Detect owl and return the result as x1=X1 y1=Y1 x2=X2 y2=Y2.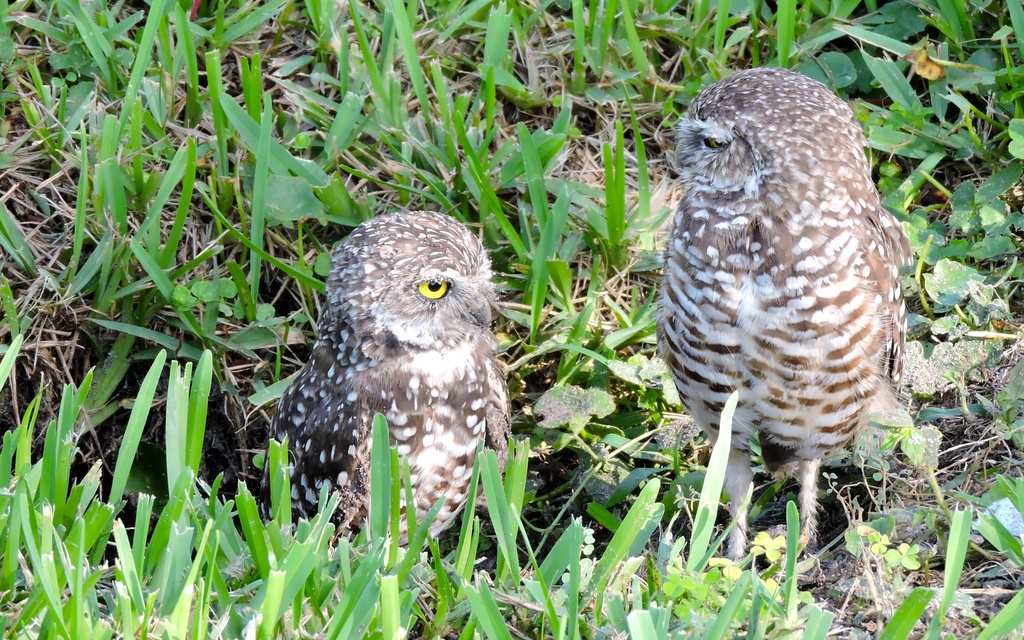
x1=655 y1=68 x2=908 y2=571.
